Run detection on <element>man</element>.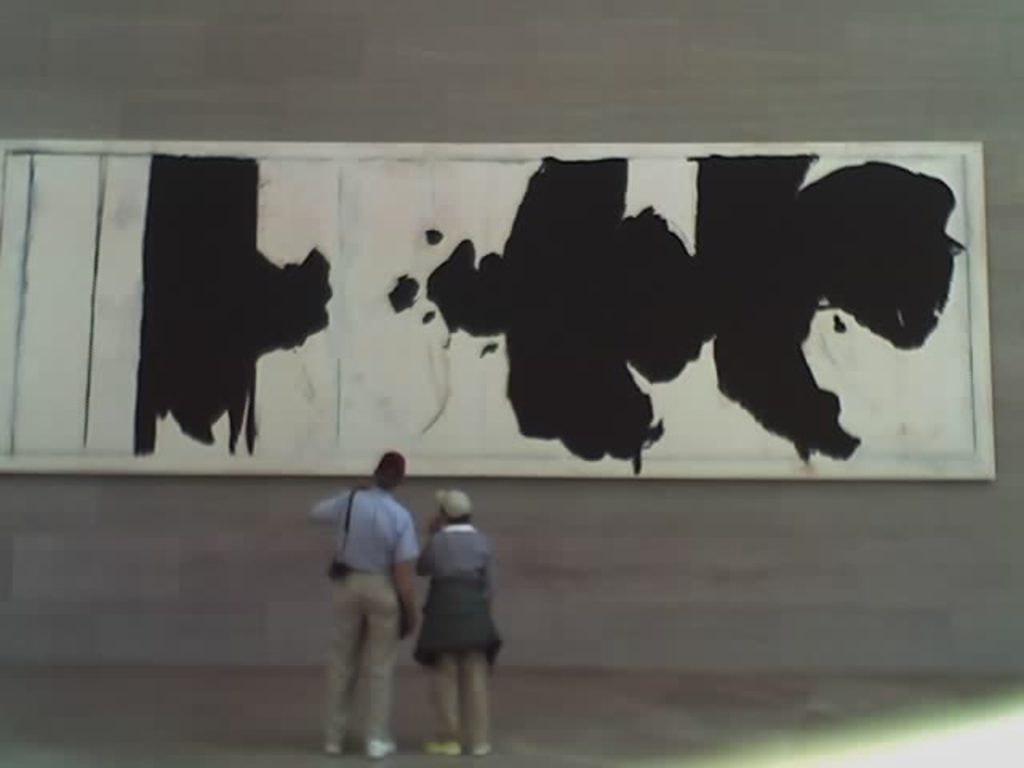
Result: l=322, t=437, r=426, b=730.
